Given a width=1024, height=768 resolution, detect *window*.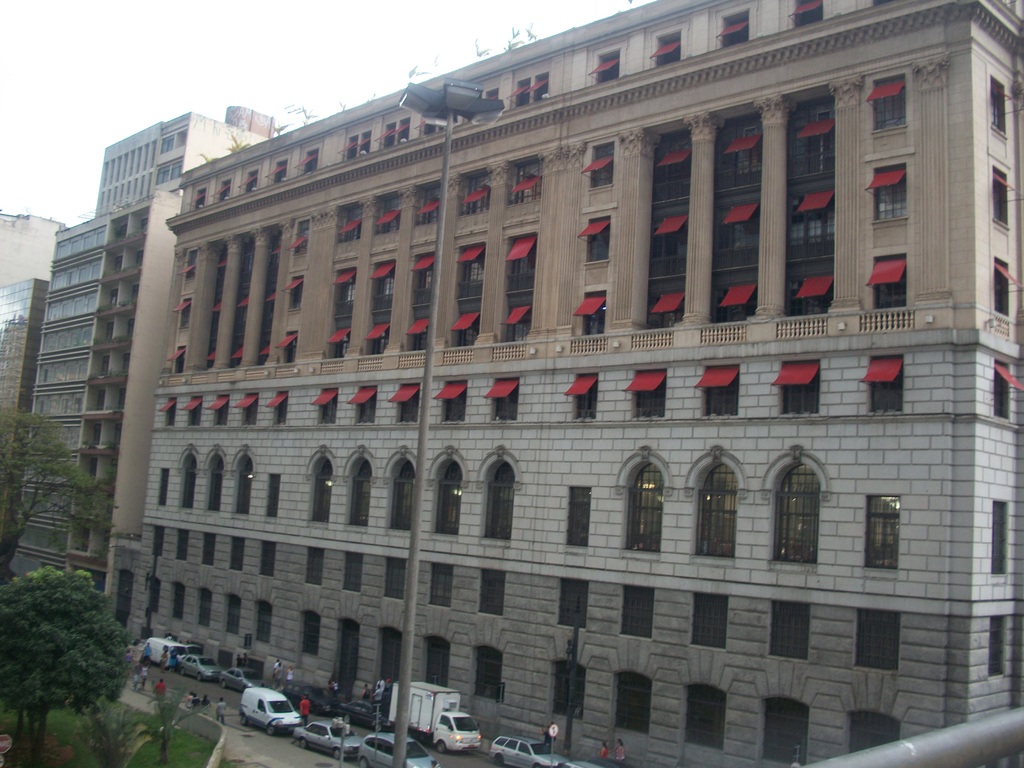
locate(243, 392, 256, 428).
